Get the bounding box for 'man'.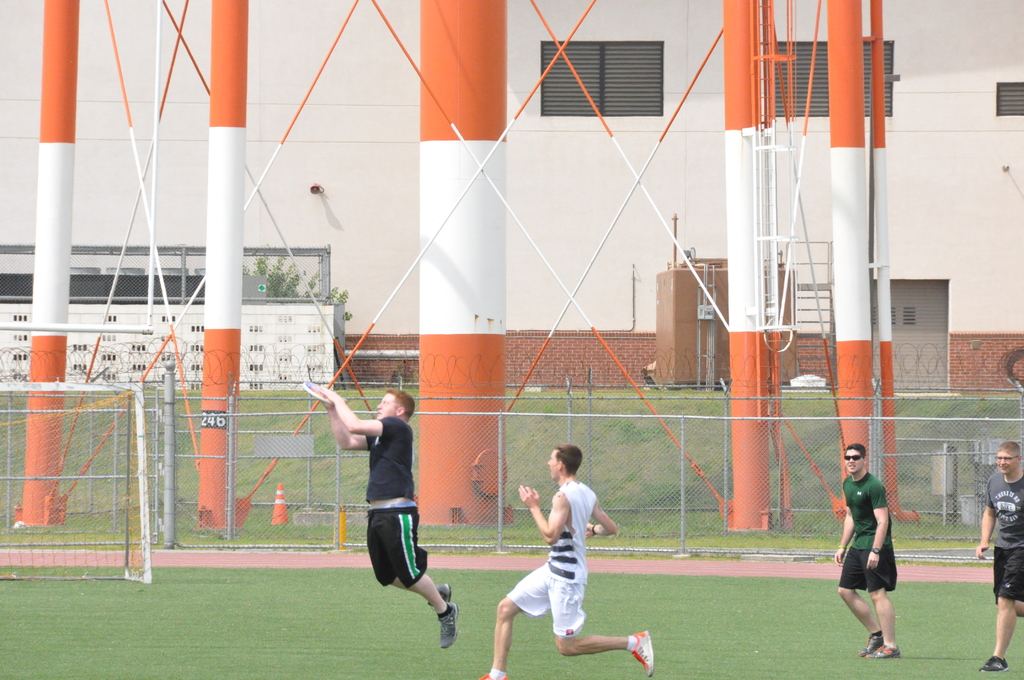
detection(305, 385, 458, 645).
